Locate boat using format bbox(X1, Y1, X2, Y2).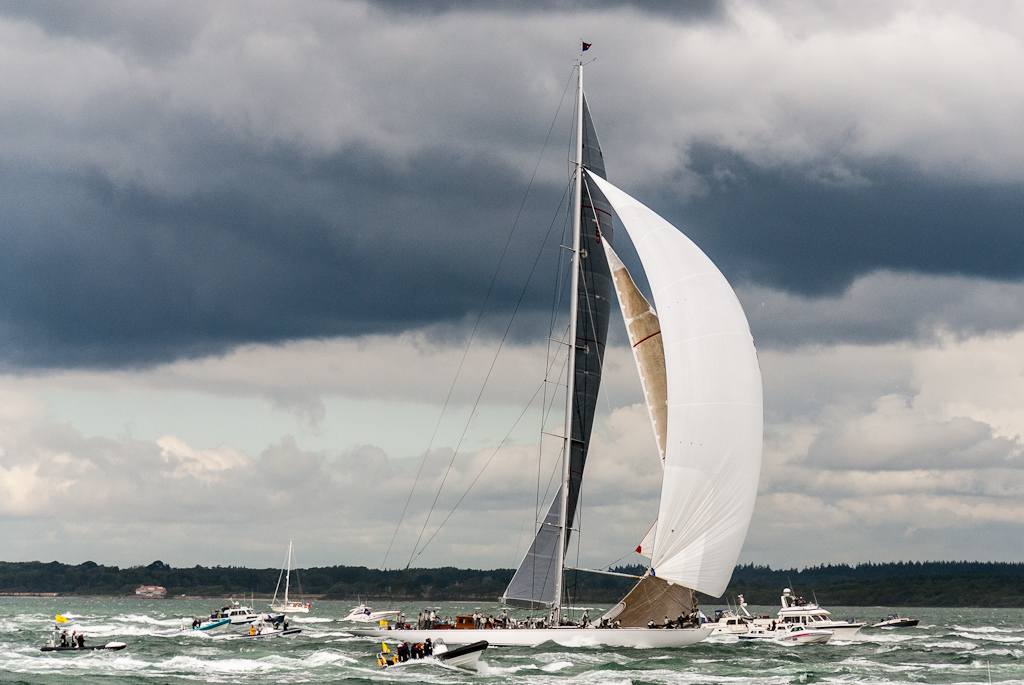
bbox(381, 637, 488, 670).
